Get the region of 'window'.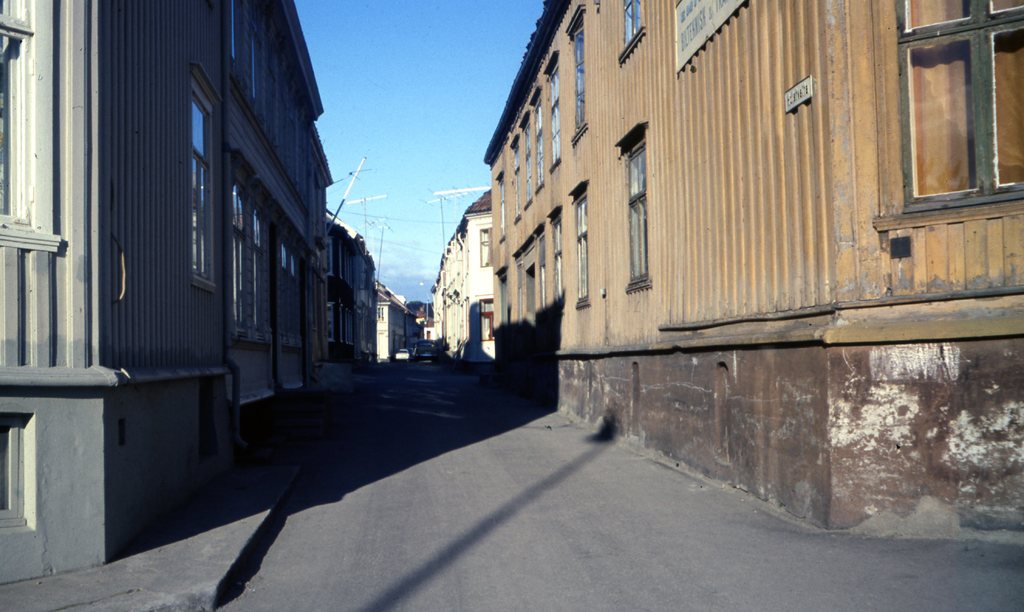
rect(568, 181, 590, 307).
